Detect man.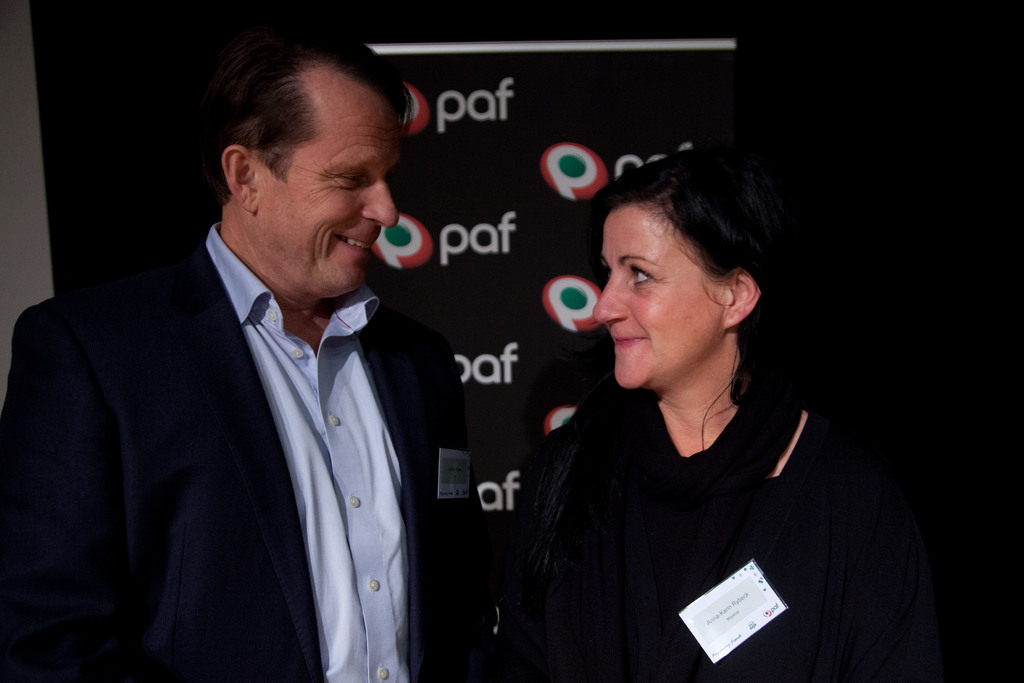
Detected at [4,69,480,682].
